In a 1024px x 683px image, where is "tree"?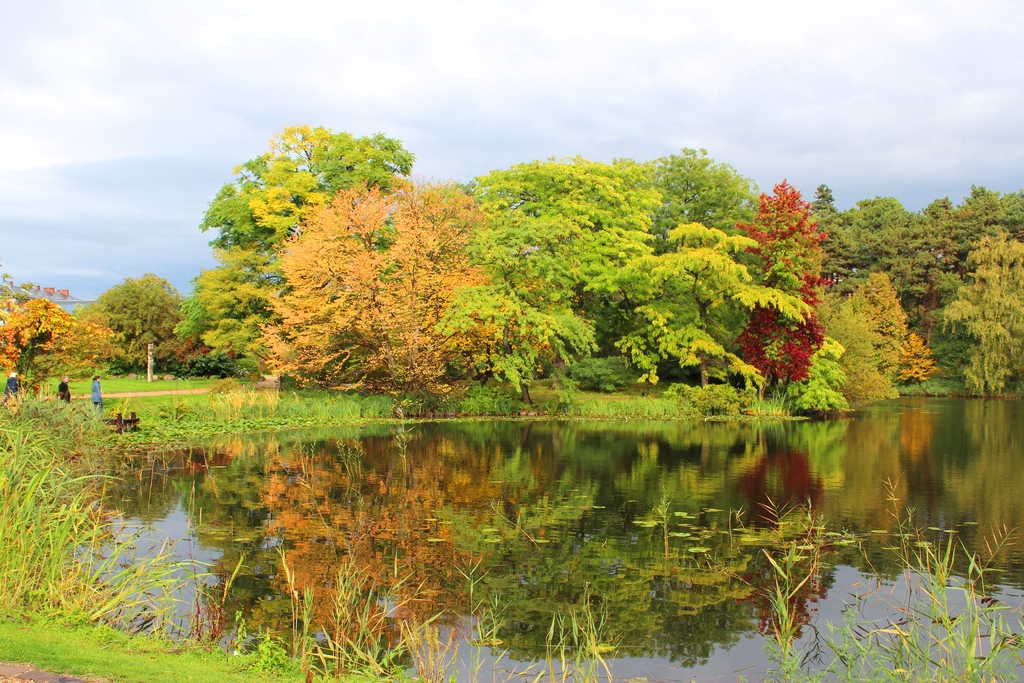
box=[75, 267, 223, 378].
